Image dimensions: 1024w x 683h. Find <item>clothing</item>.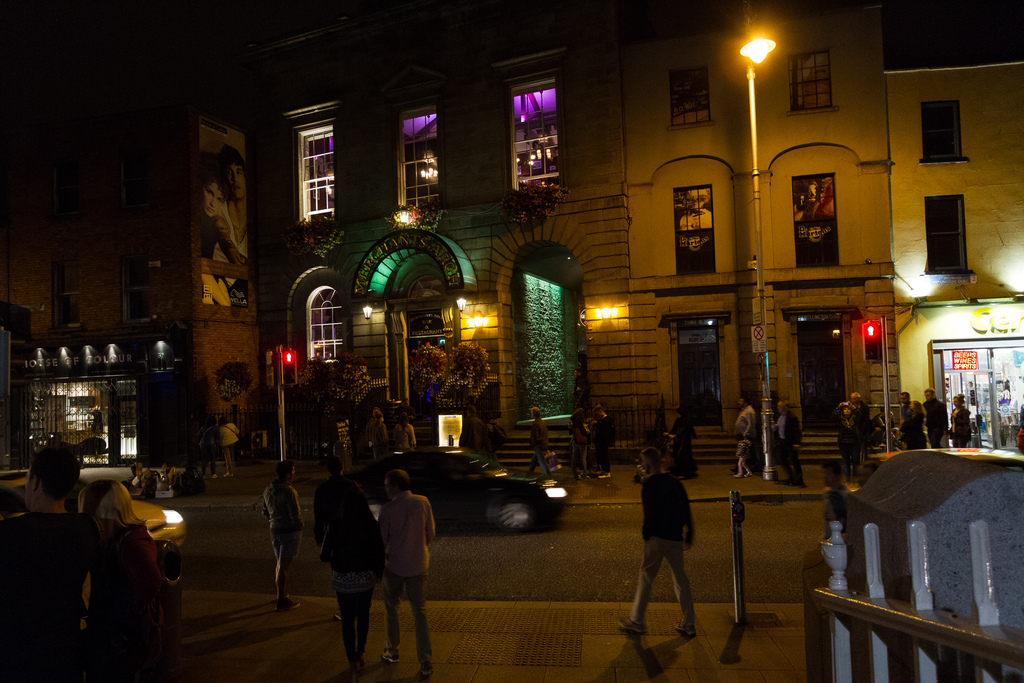
left=255, top=481, right=299, bottom=575.
